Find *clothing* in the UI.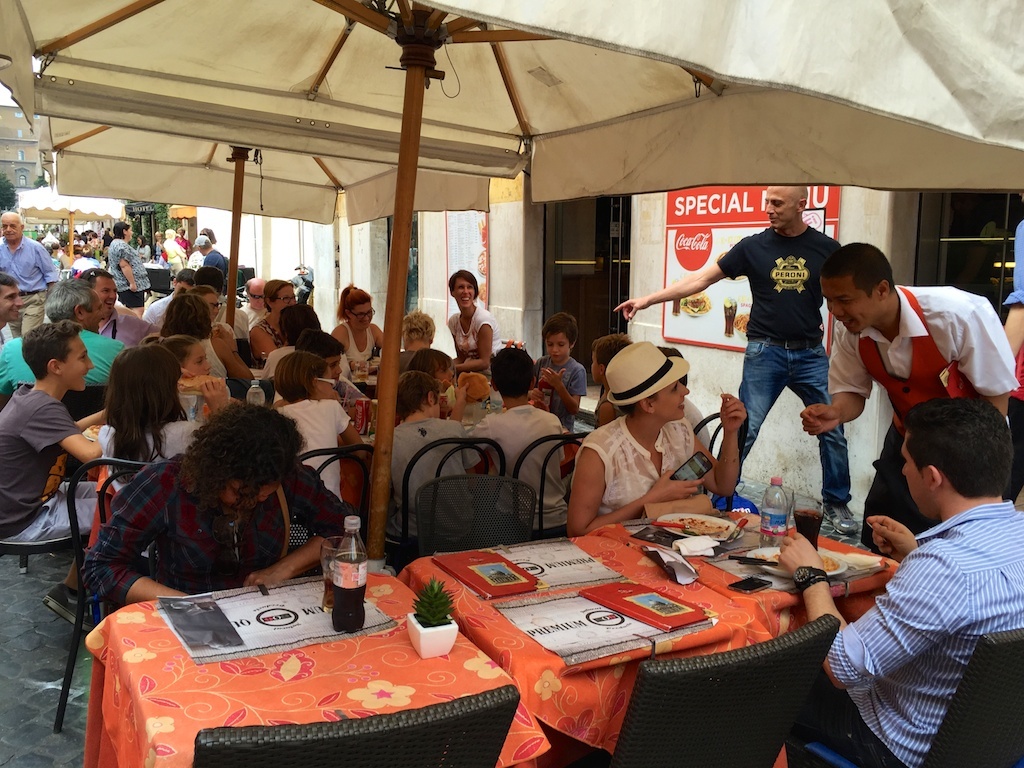
UI element at [left=105, top=237, right=154, bottom=297].
